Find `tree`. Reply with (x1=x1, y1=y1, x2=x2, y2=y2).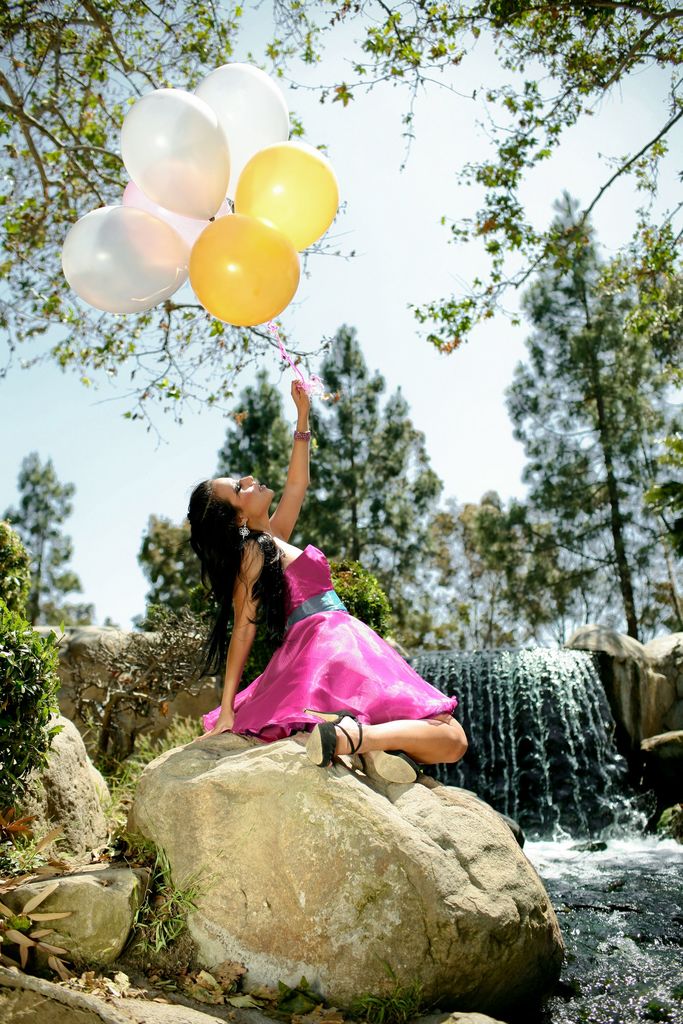
(x1=128, y1=320, x2=448, y2=589).
